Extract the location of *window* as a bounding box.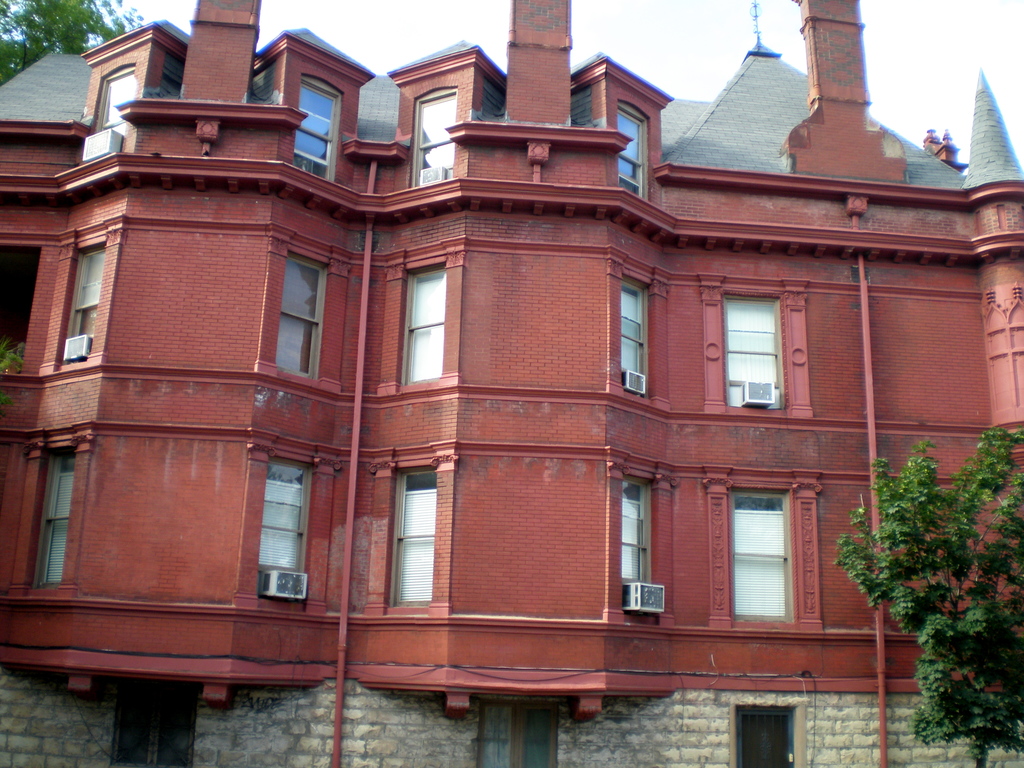
<bbox>274, 252, 326, 376</bbox>.
